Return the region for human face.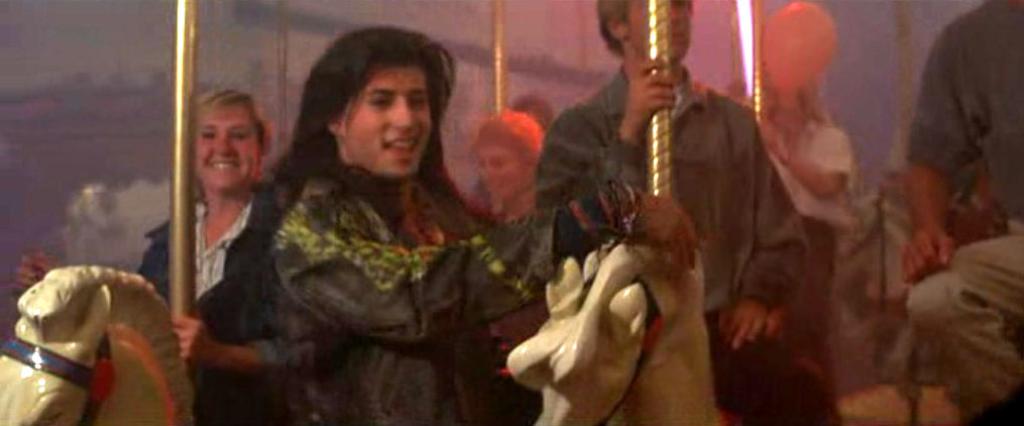
[left=476, top=145, right=534, bottom=202].
